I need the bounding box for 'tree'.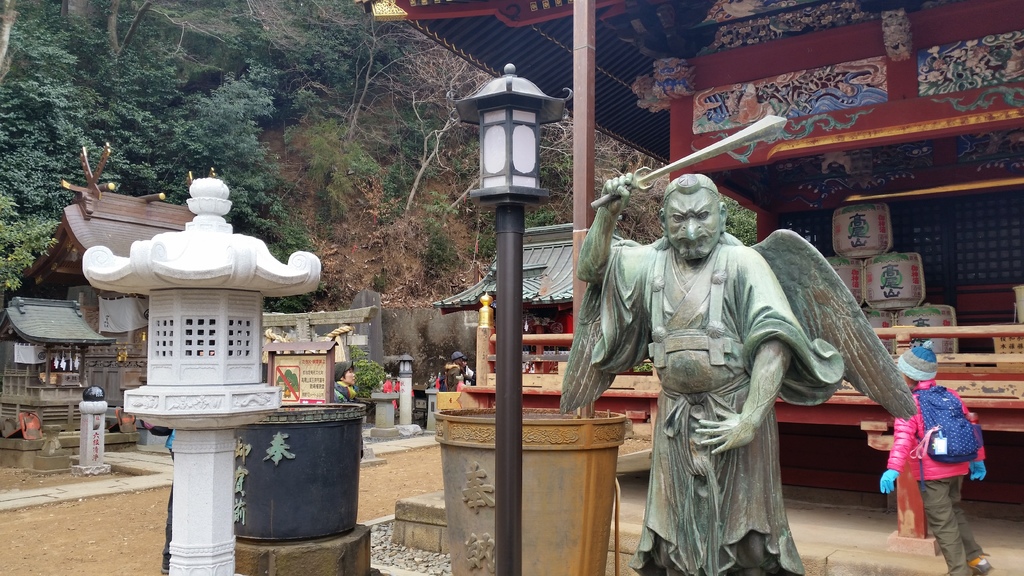
Here it is: bbox=(105, 0, 152, 62).
